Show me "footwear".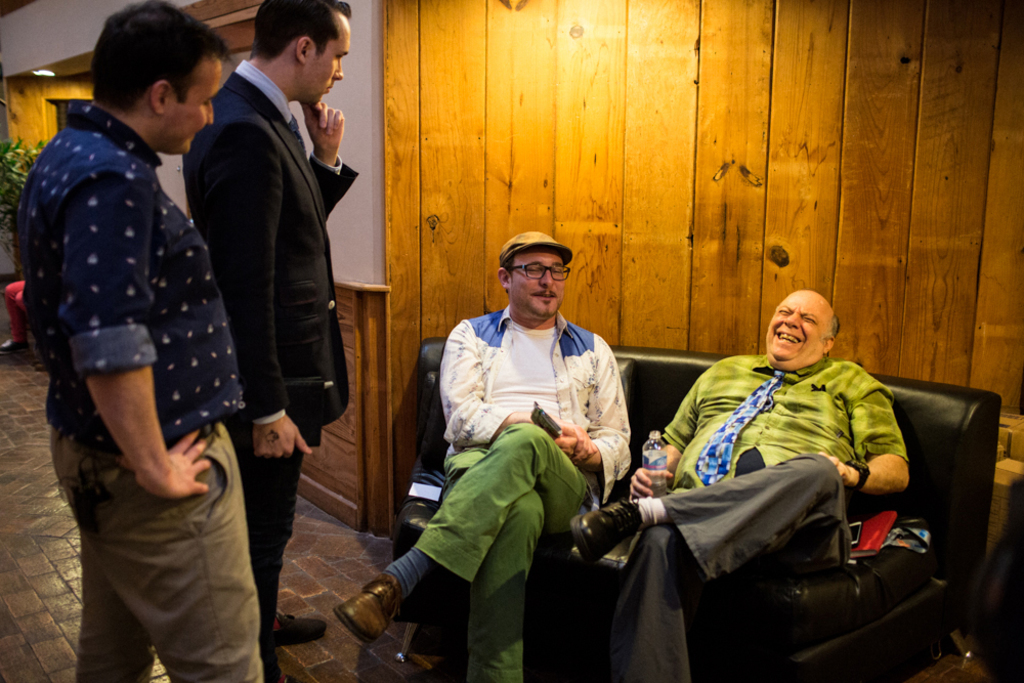
"footwear" is here: BBox(270, 611, 327, 644).
